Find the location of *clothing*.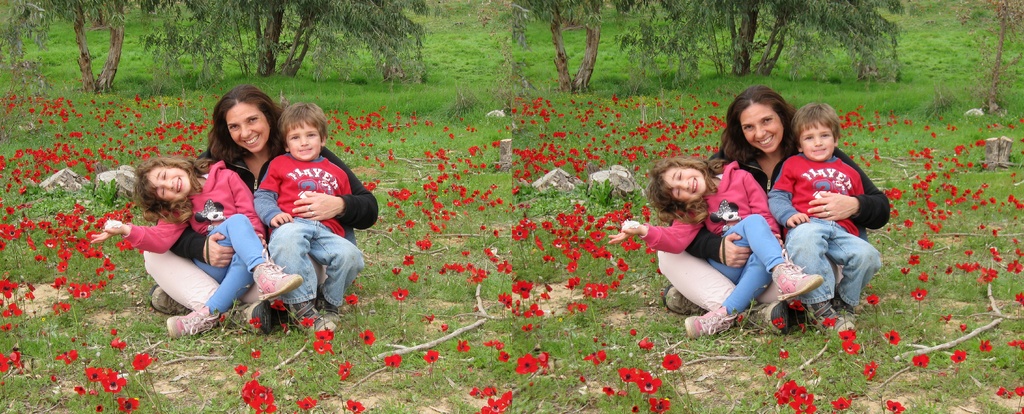
Location: crop(244, 131, 362, 292).
